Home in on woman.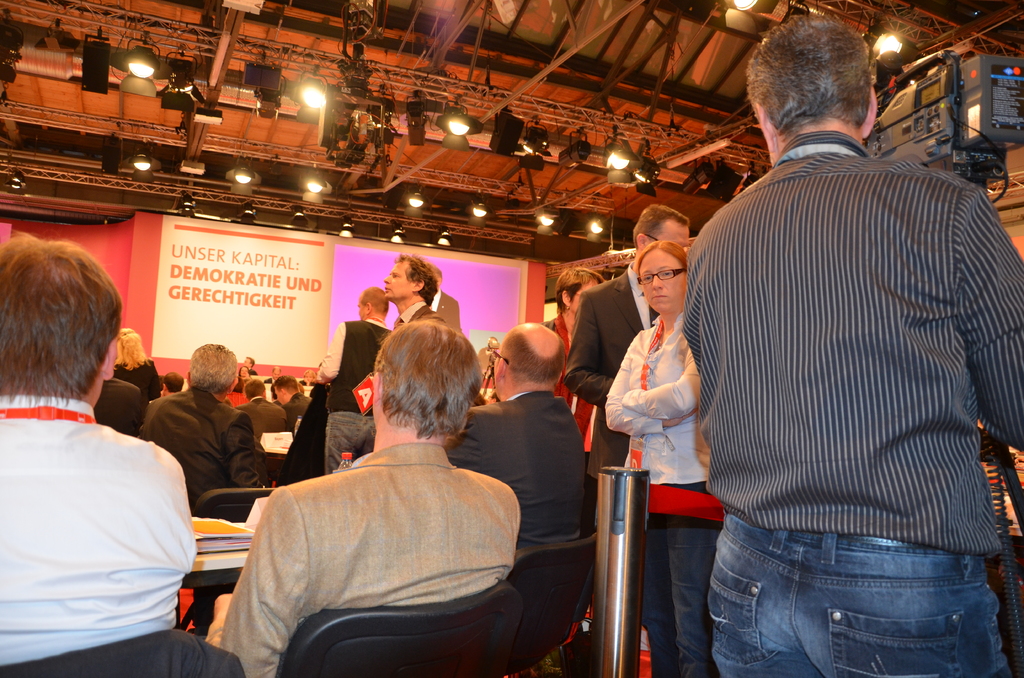
Homed in at select_region(539, 262, 616, 452).
